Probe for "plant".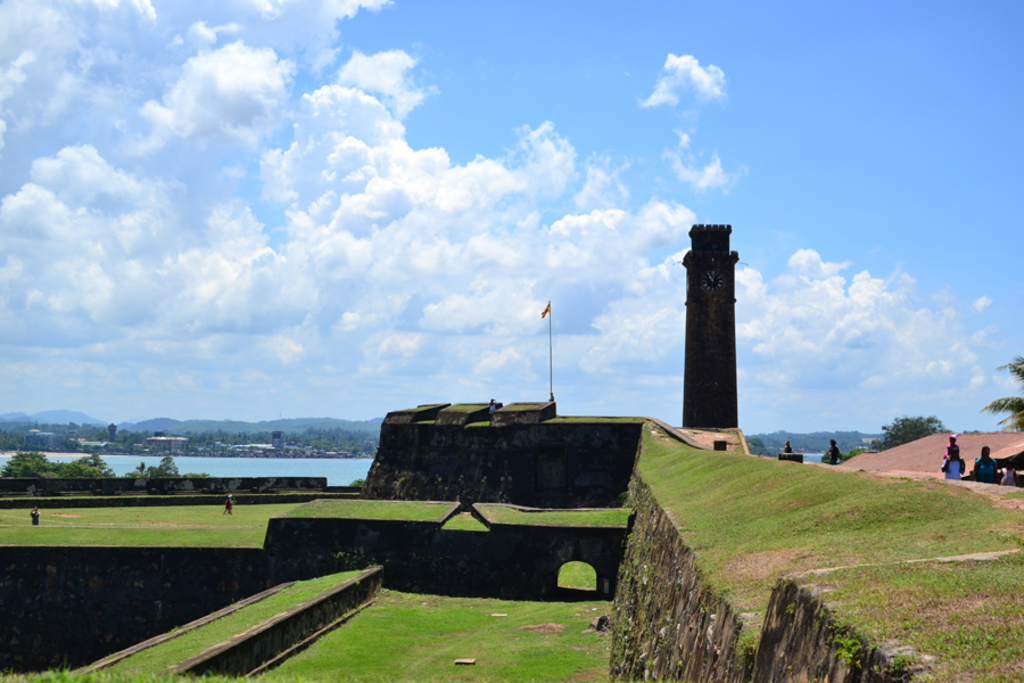
Probe result: locate(254, 584, 611, 682).
